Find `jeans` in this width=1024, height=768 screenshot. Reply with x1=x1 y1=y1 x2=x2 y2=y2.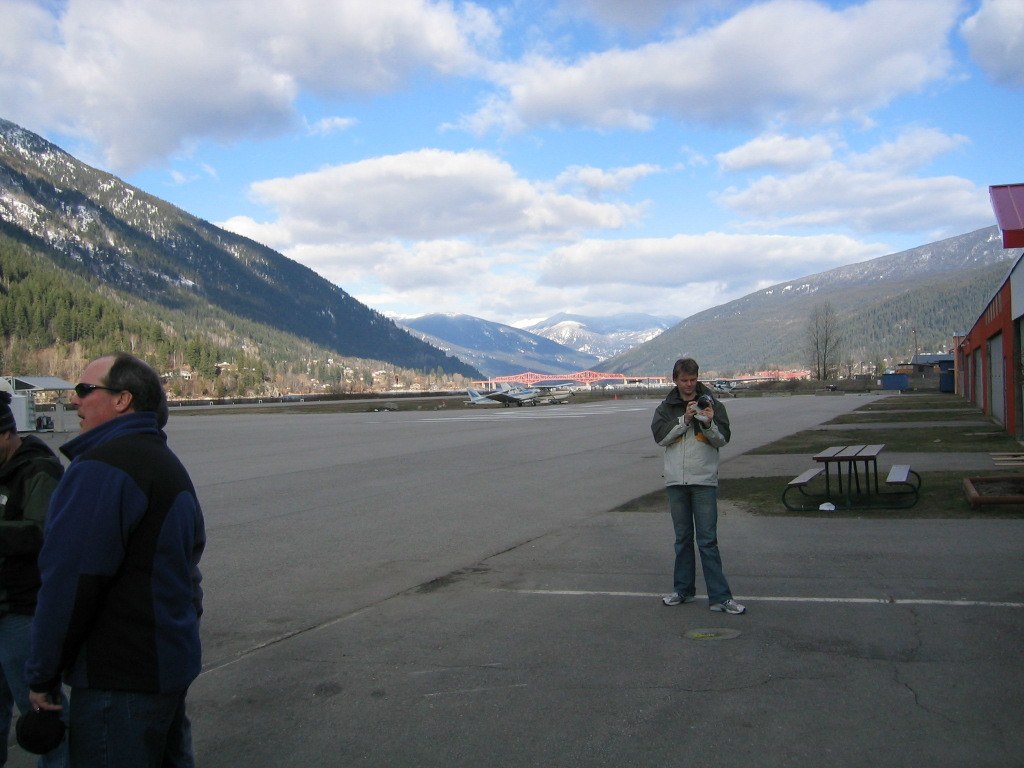
x1=1 y1=614 x2=34 y2=761.
